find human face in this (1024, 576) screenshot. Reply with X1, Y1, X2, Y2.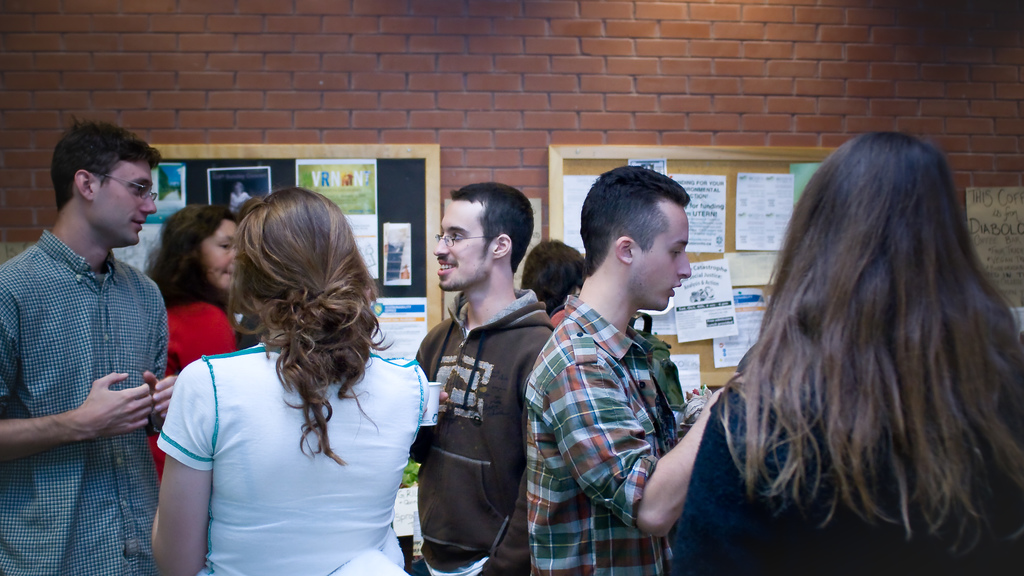
633, 201, 694, 311.
